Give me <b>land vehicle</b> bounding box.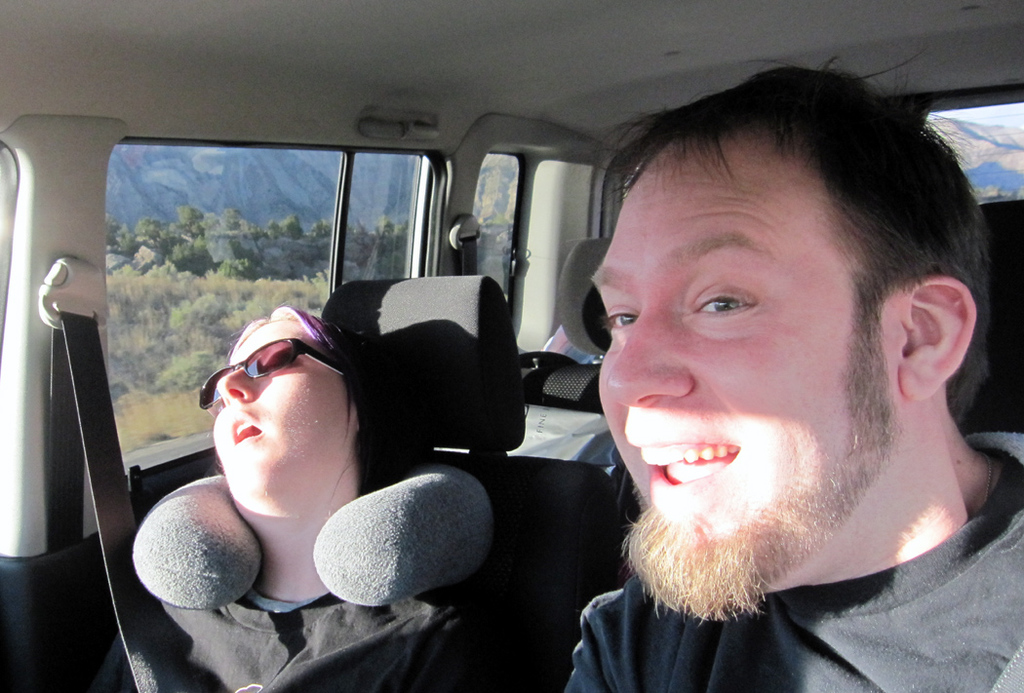
pyautogui.locateOnScreen(0, 0, 1023, 692).
